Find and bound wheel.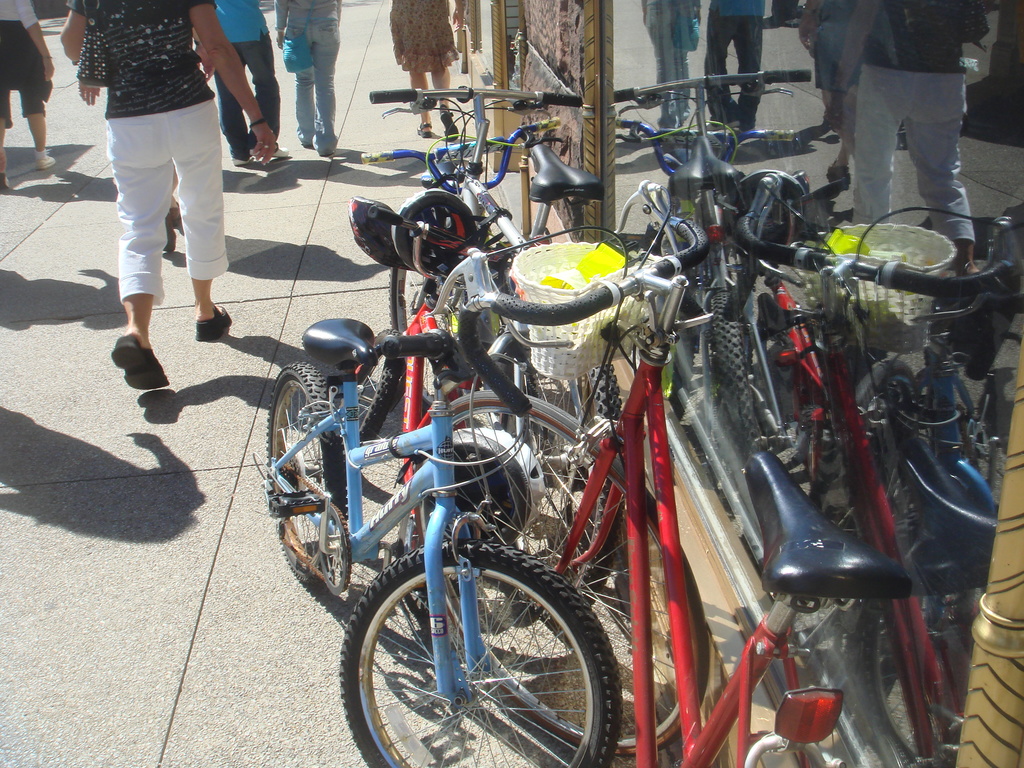
Bound: <bbox>388, 257, 440, 332</bbox>.
